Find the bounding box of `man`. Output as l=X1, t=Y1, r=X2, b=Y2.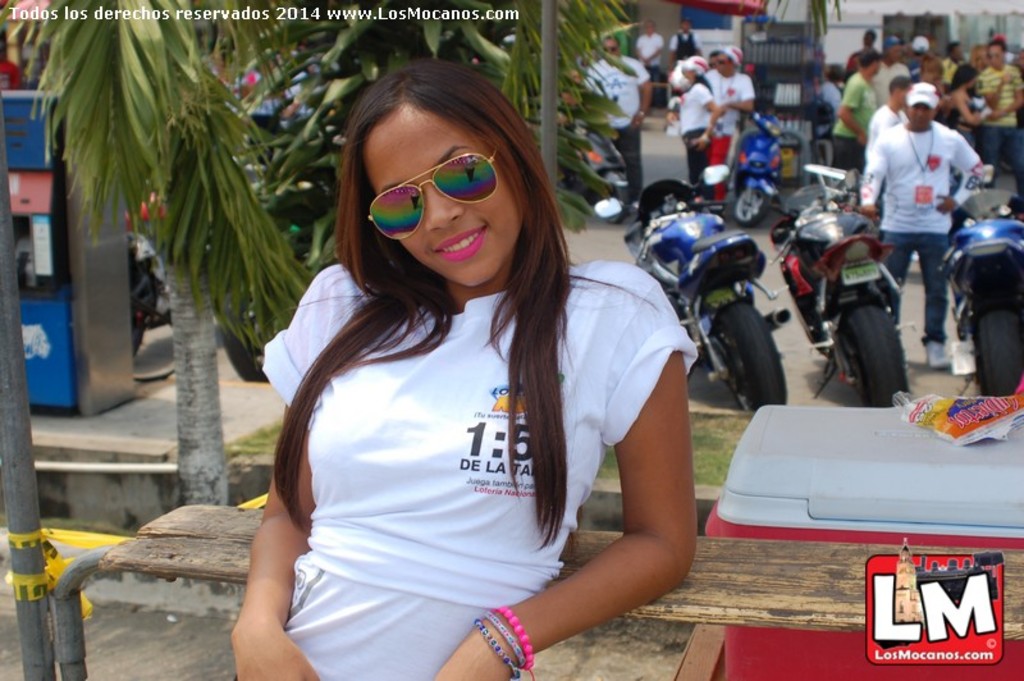
l=908, t=33, r=941, b=96.
